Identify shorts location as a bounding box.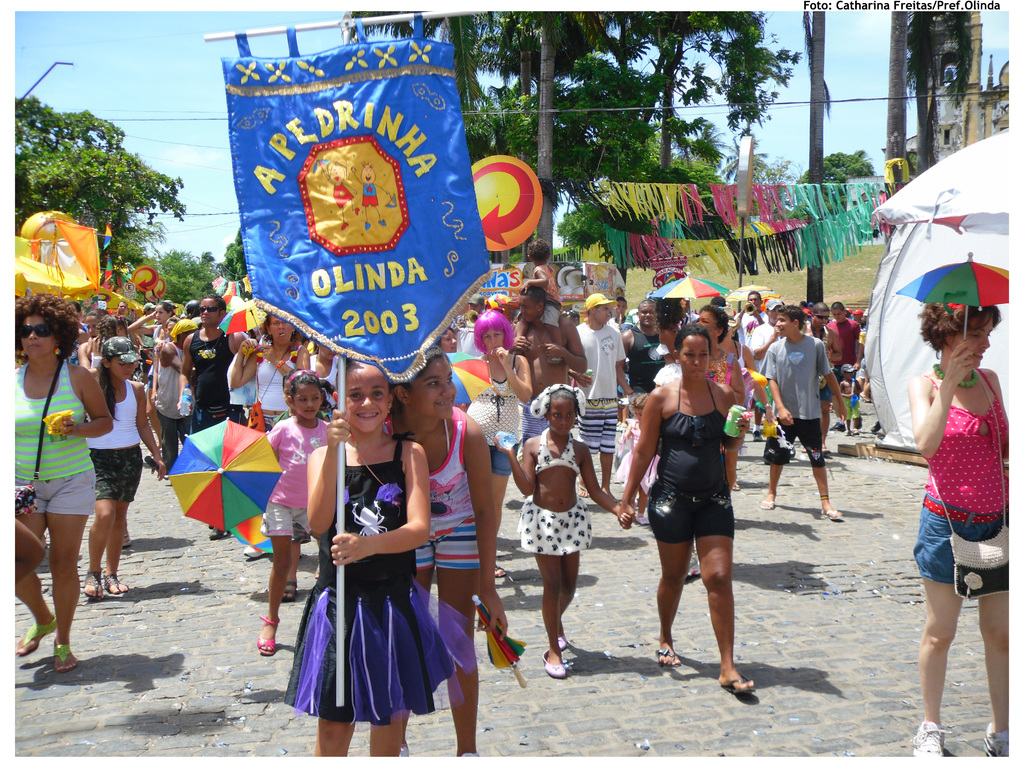
(left=817, top=363, right=867, bottom=400).
